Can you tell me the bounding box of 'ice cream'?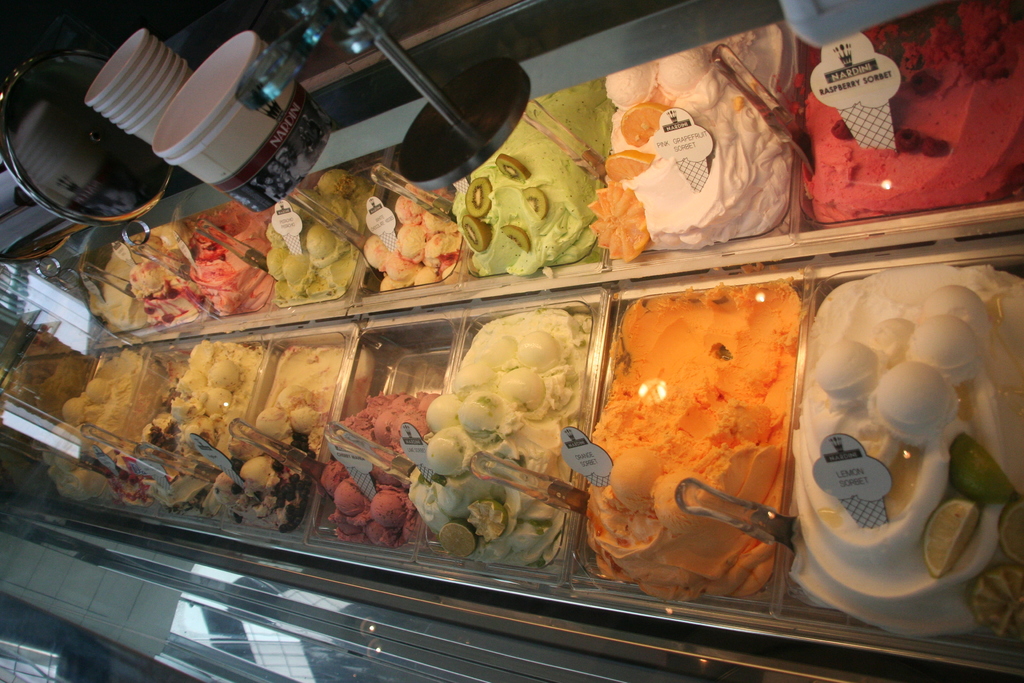
x1=177 y1=201 x2=271 y2=320.
